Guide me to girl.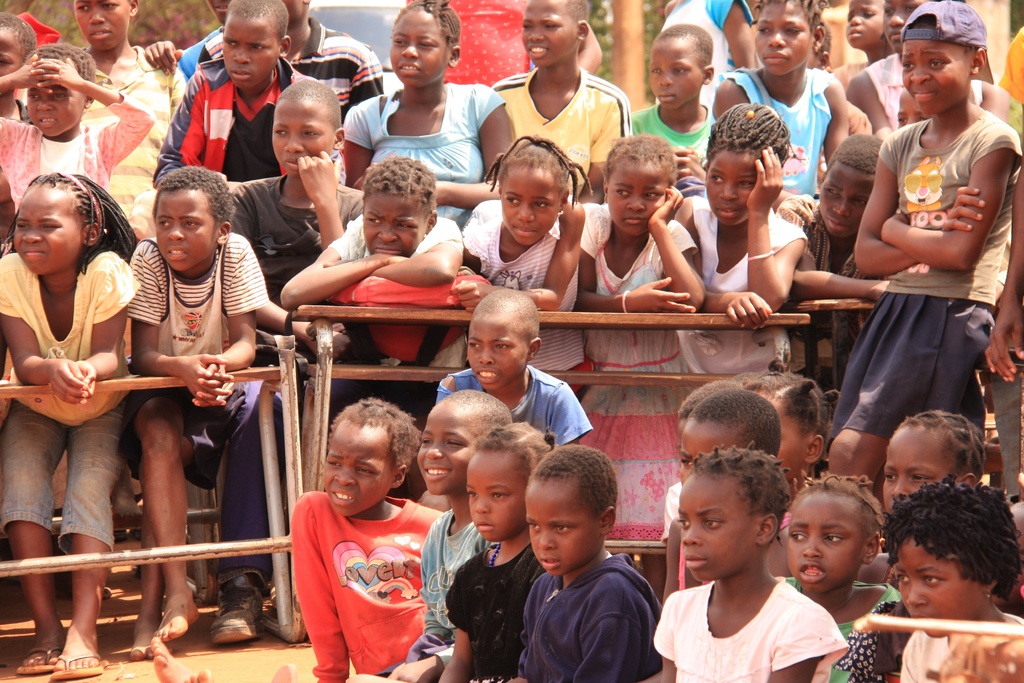
Guidance: <box>268,386,455,671</box>.
